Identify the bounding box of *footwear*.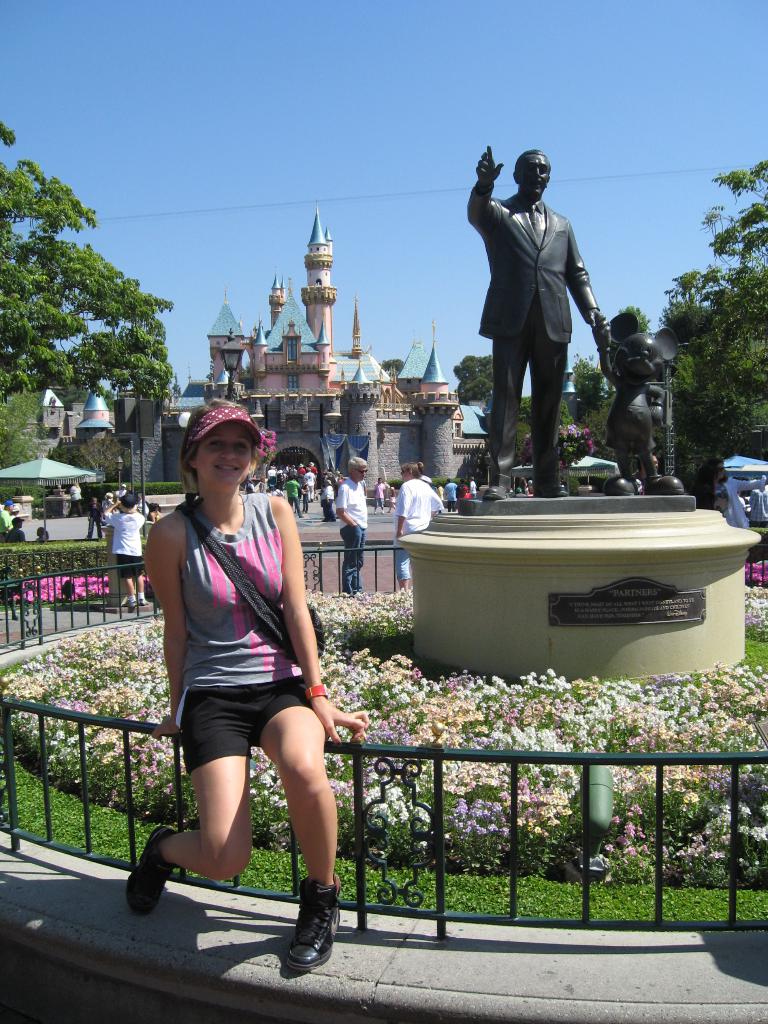
[128, 824, 177, 919].
